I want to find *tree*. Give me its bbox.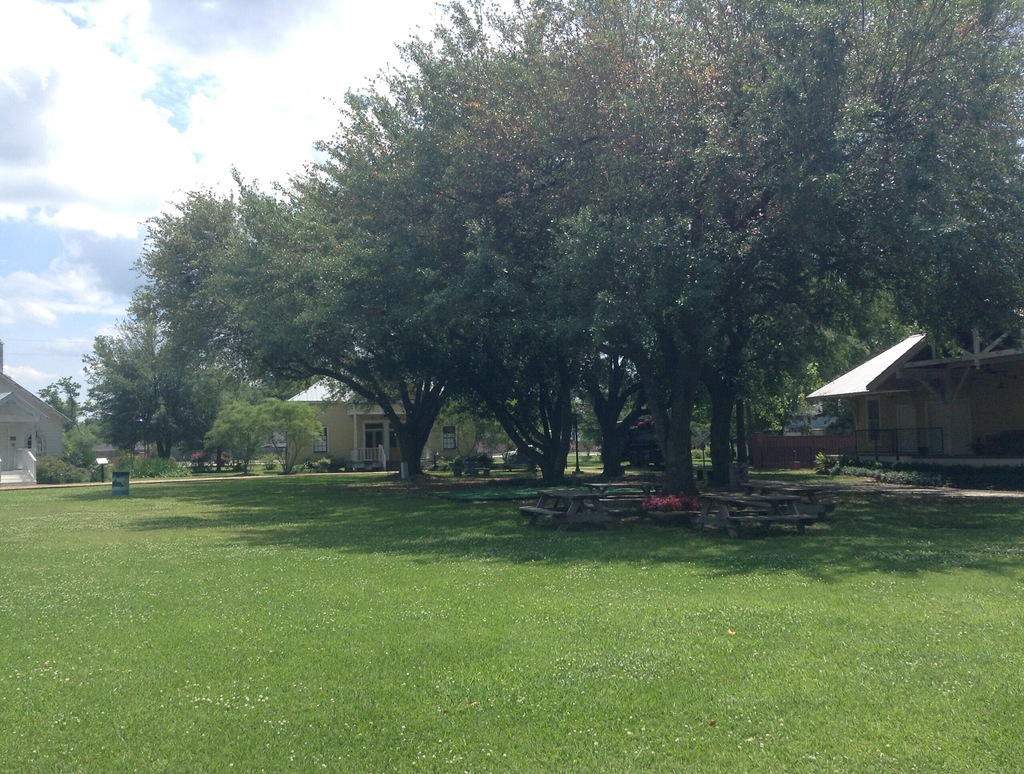
<bbox>458, 0, 827, 482</bbox>.
